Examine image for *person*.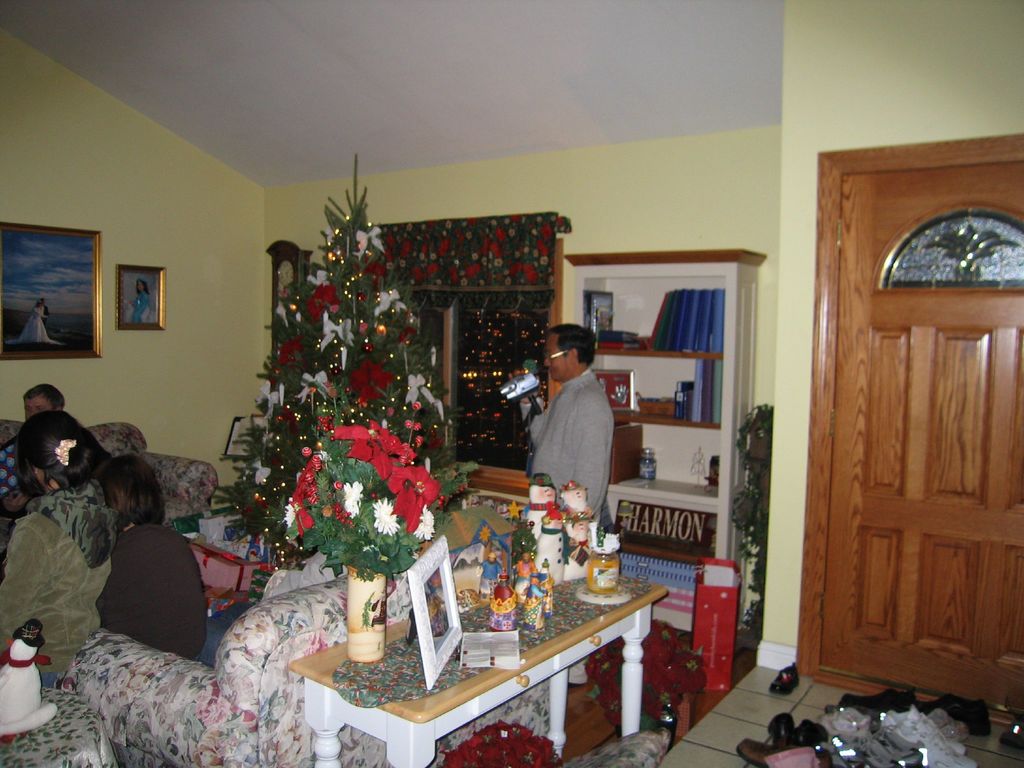
Examination result: [41, 300, 47, 328].
